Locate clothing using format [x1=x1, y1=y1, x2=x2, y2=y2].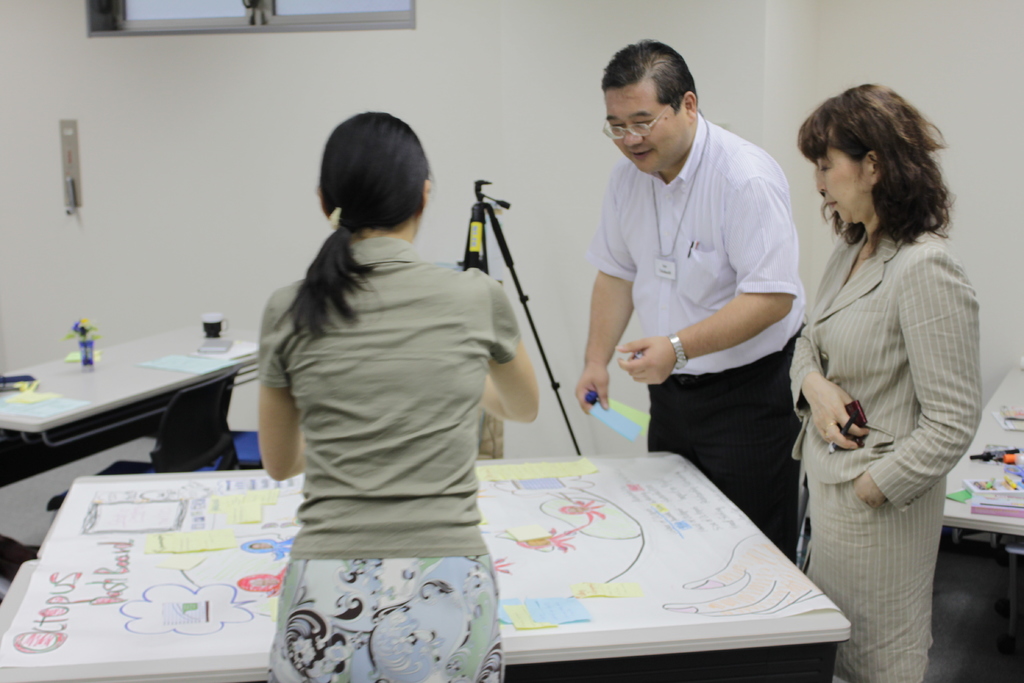
[x1=782, y1=220, x2=988, y2=678].
